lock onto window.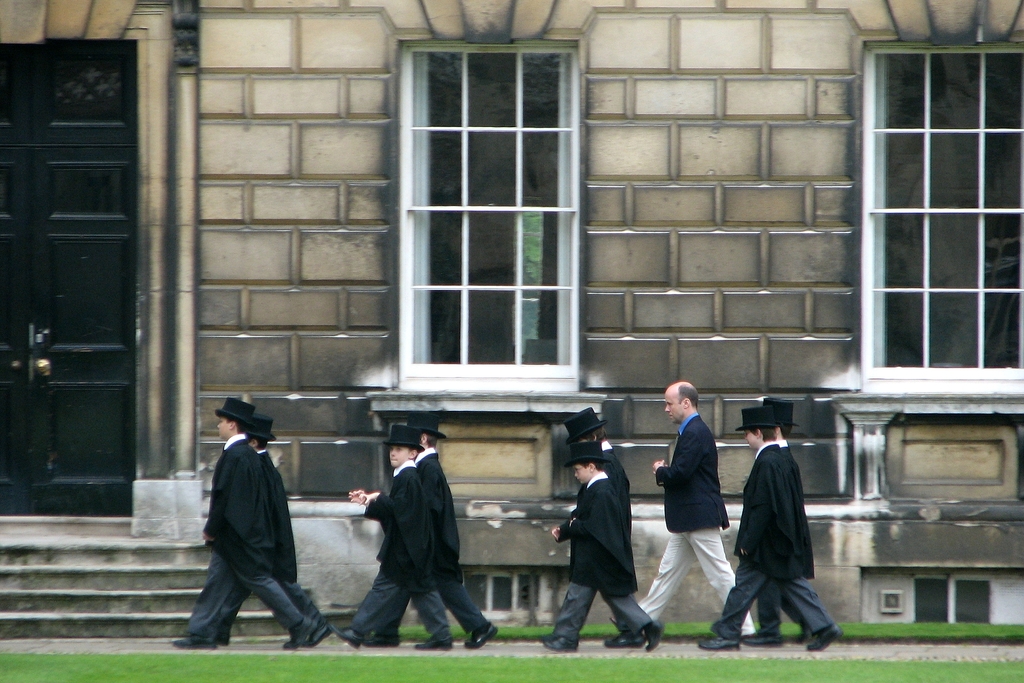
Locked: region(859, 39, 1023, 391).
